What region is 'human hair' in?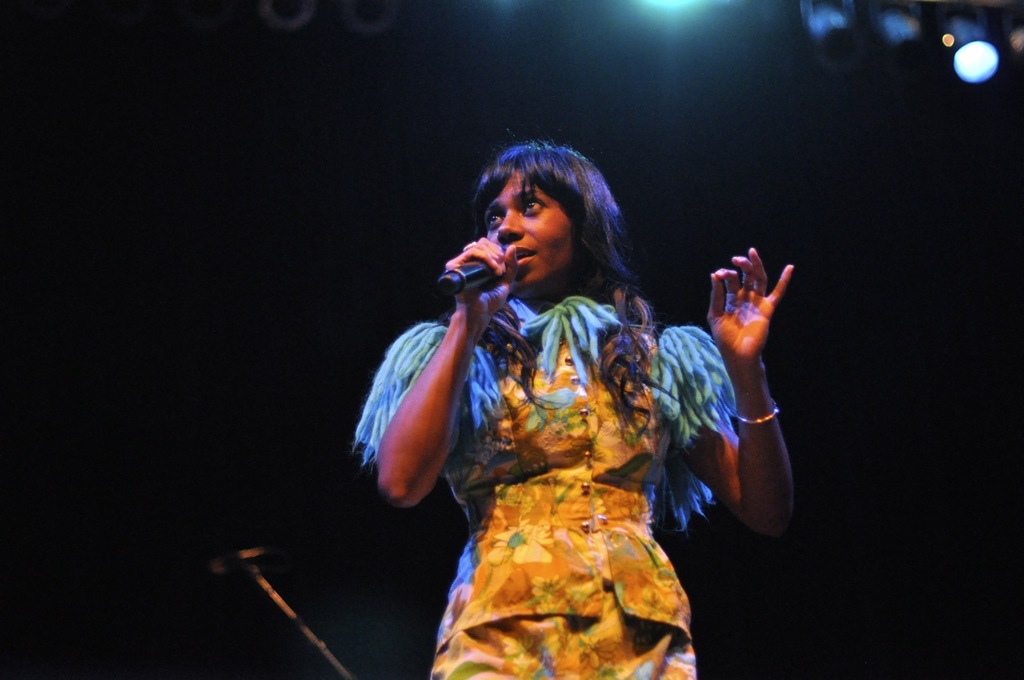
box(475, 136, 662, 439).
